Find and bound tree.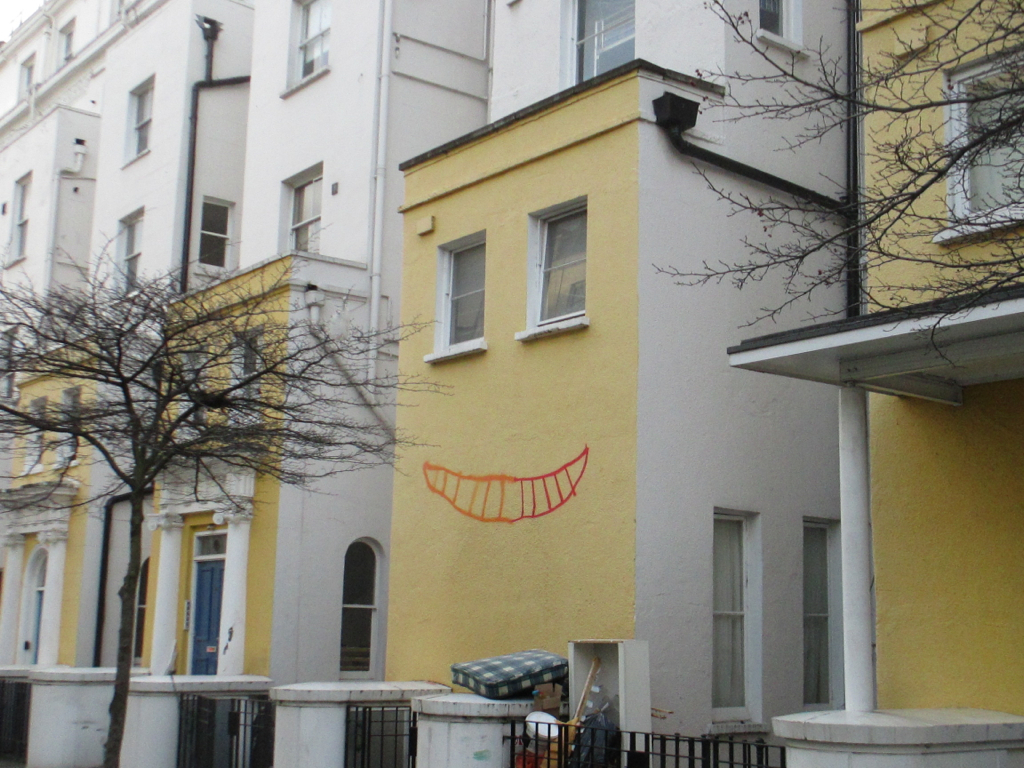
Bound: [648,19,1001,433].
